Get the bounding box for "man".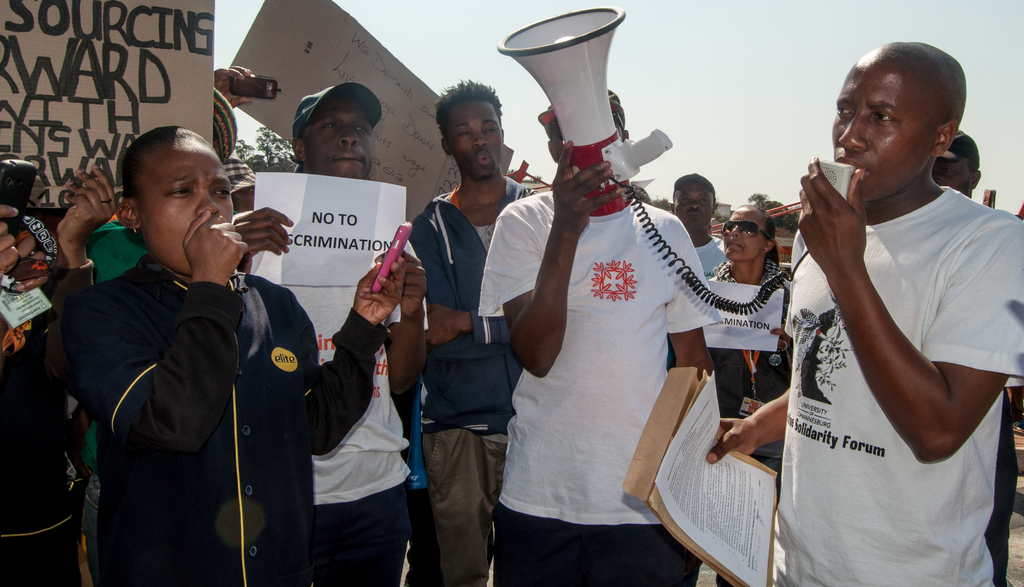
left=233, top=85, right=438, bottom=585.
